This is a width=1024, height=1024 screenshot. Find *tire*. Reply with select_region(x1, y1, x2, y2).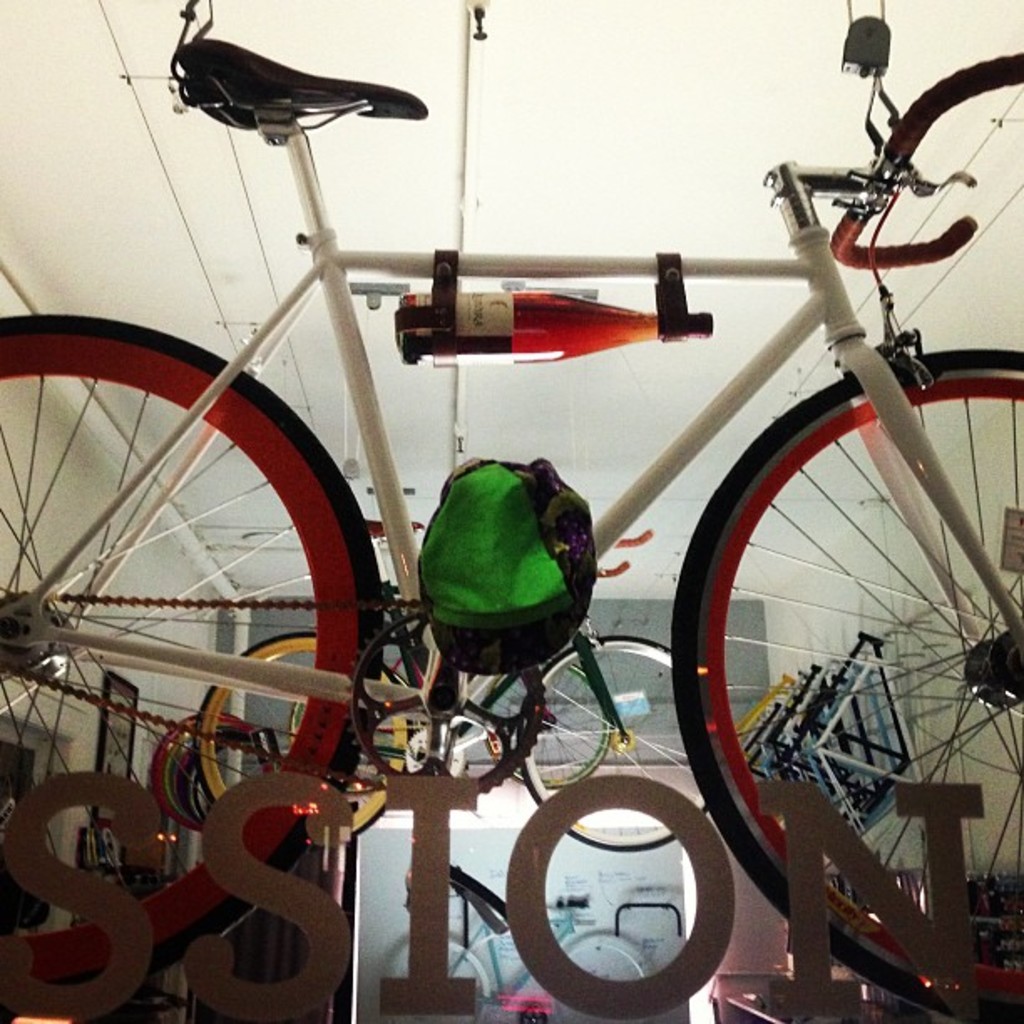
select_region(197, 626, 400, 833).
